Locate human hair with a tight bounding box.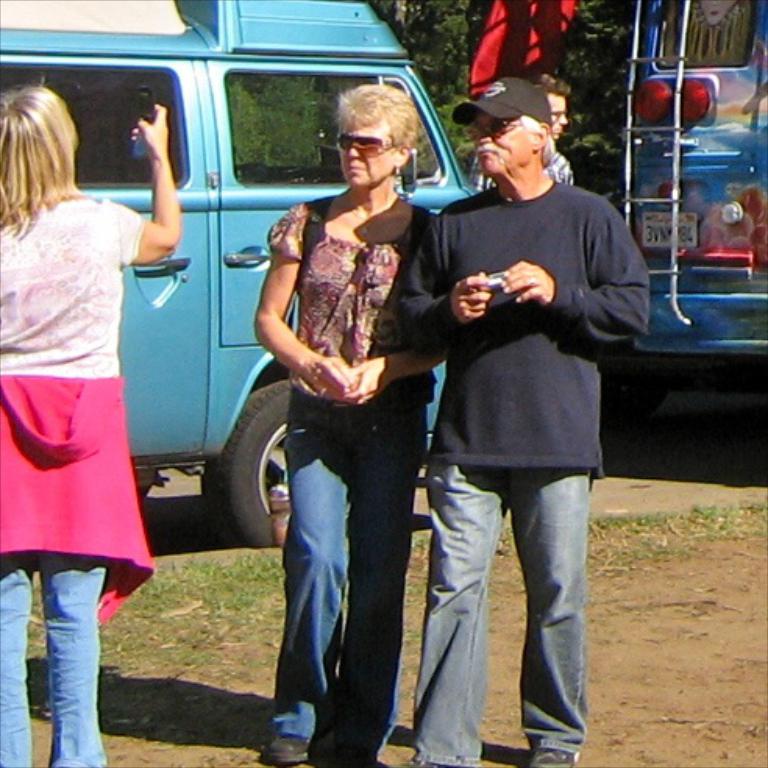
rect(332, 81, 421, 155).
